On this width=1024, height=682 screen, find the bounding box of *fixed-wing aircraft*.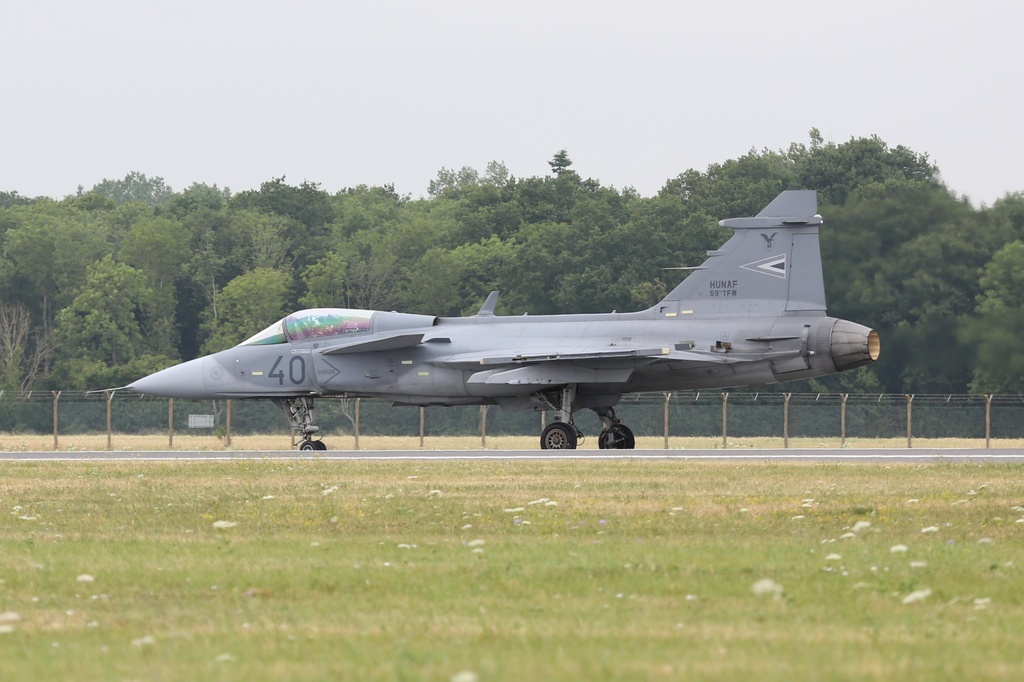
Bounding box: (92,198,885,459).
